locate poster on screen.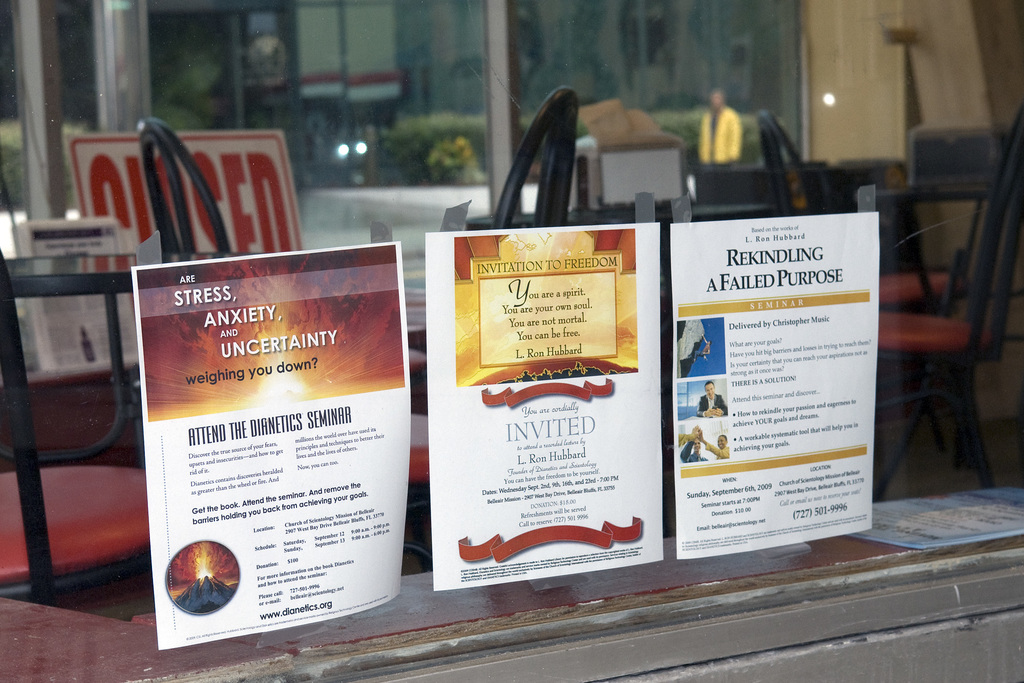
On screen at {"left": 10, "top": 225, "right": 130, "bottom": 375}.
